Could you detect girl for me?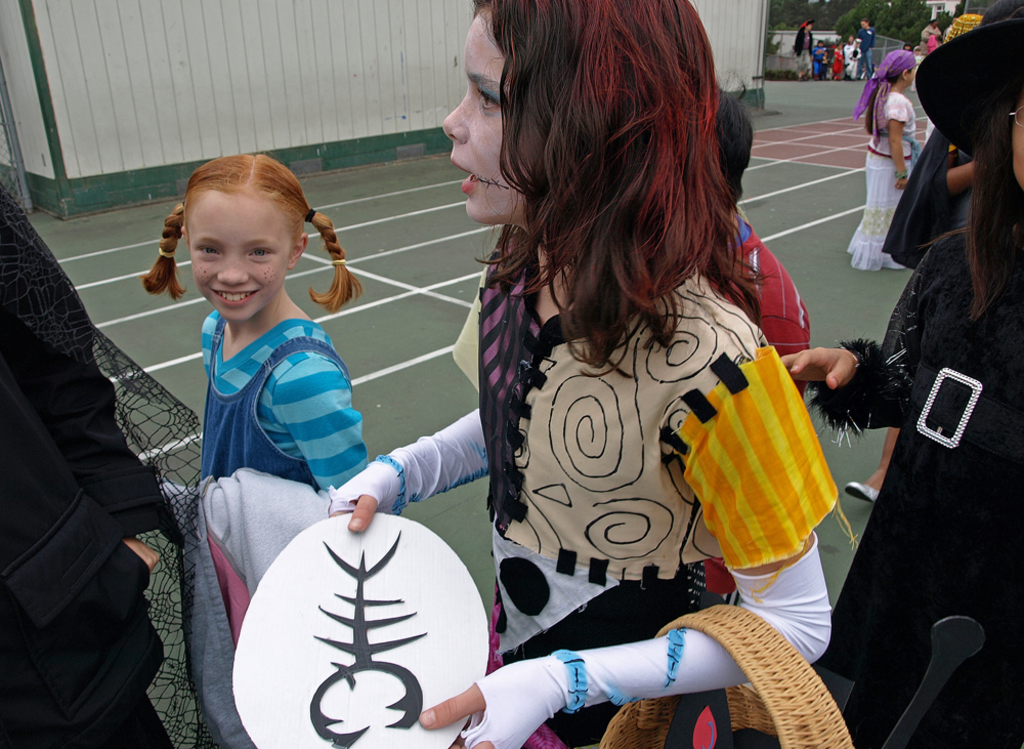
Detection result: <bbox>846, 47, 920, 275</bbox>.
